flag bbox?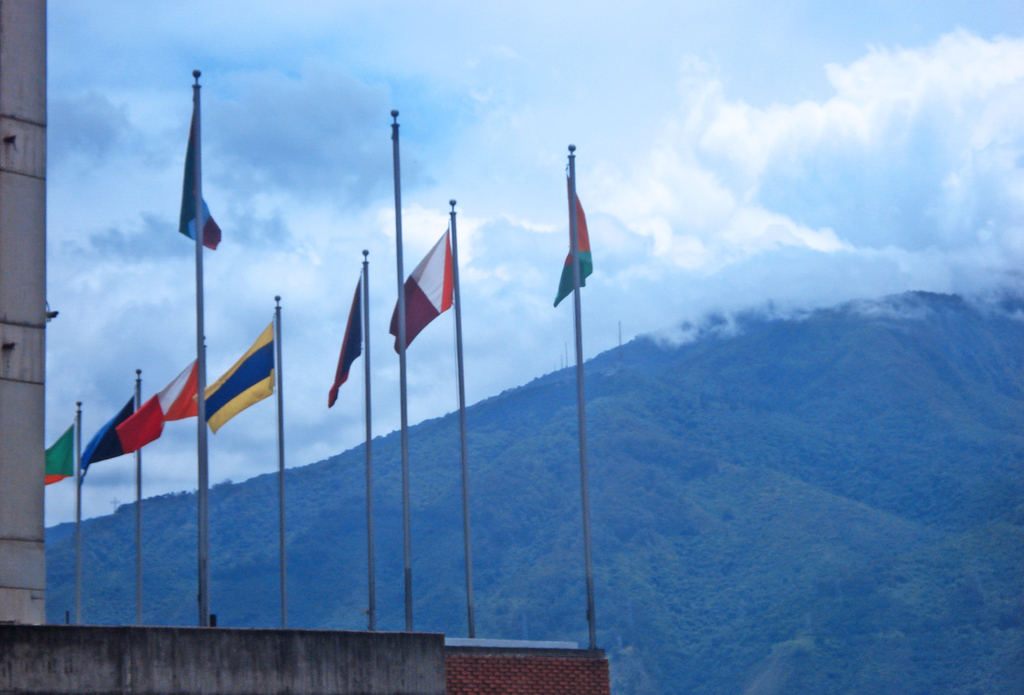
select_region(198, 315, 276, 437)
